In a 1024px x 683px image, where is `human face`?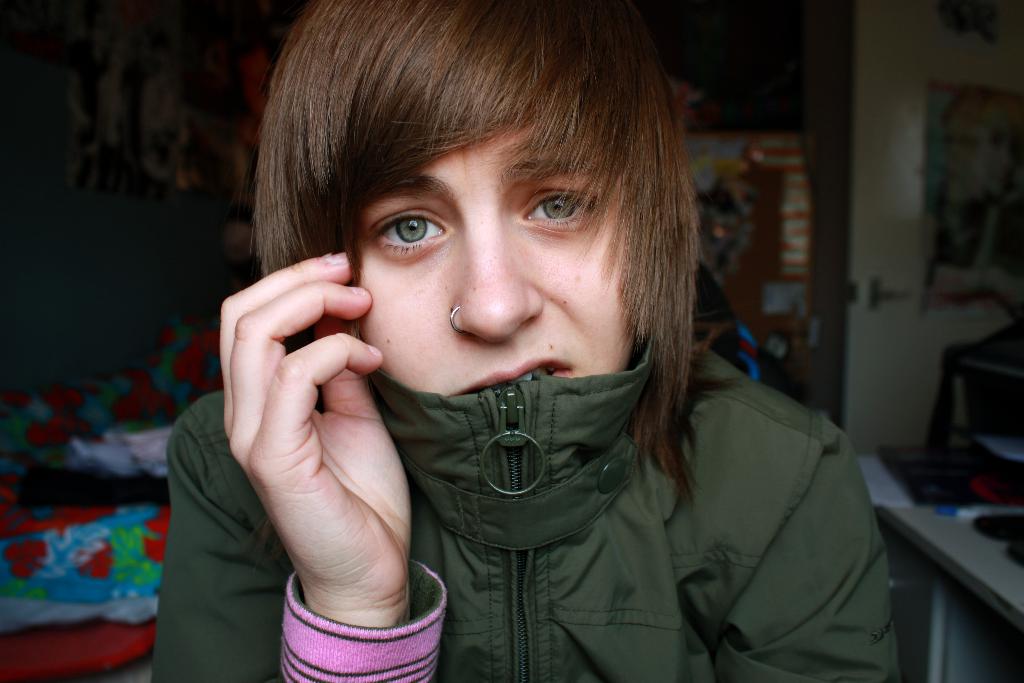
crop(350, 135, 630, 388).
